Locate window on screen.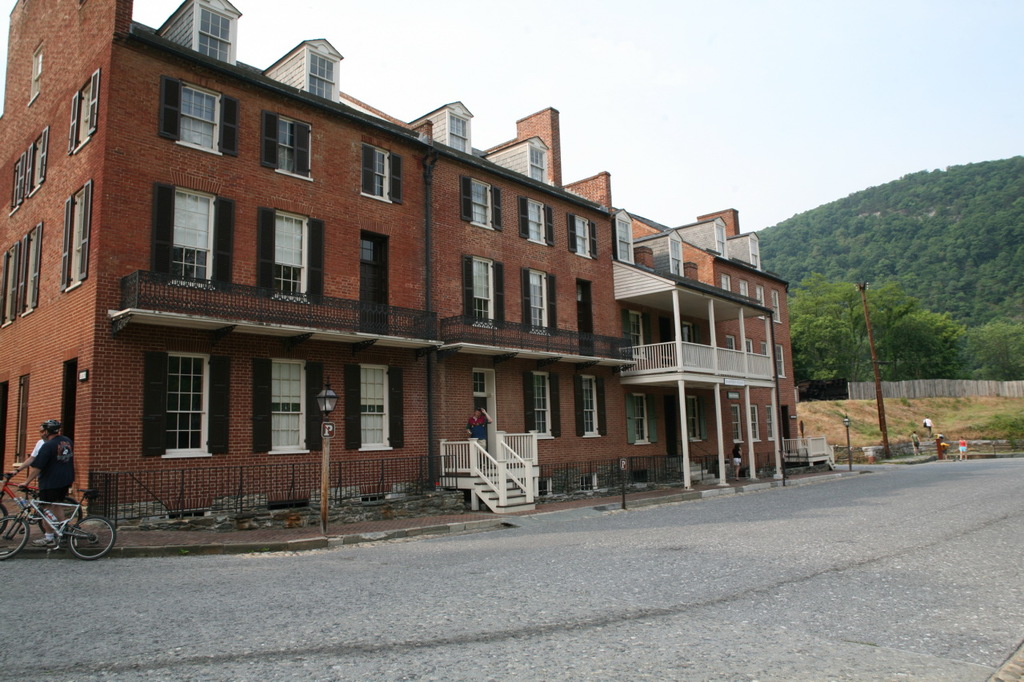
On screen at x1=18, y1=229, x2=44, y2=310.
